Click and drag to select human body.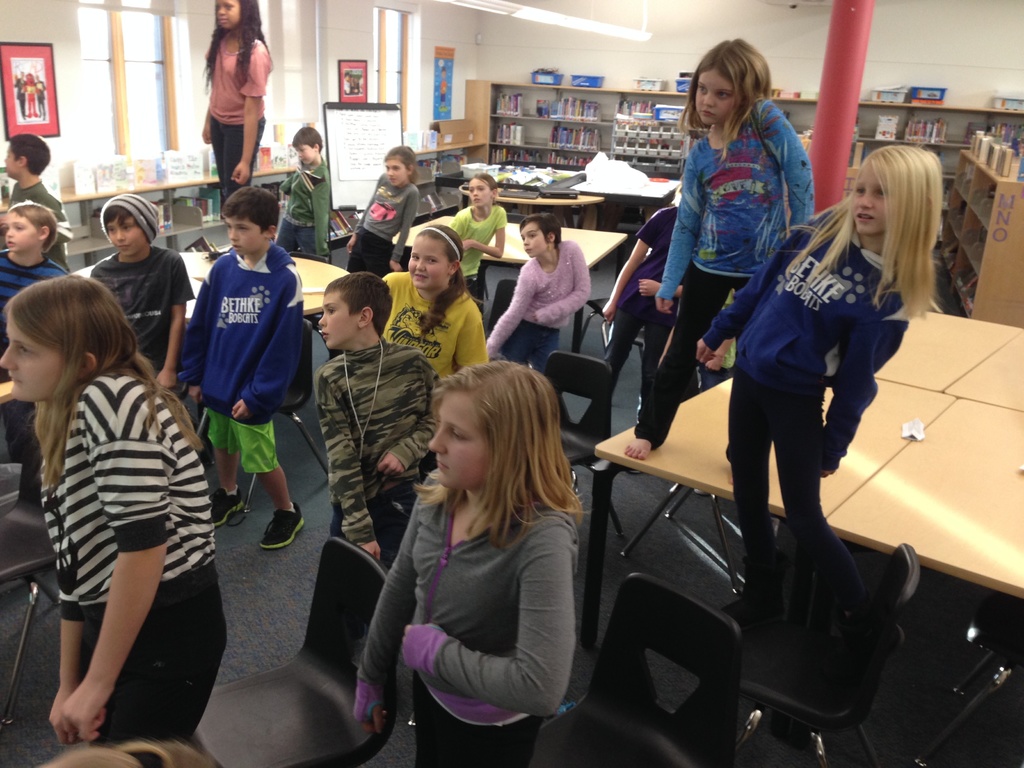
Selection: <box>1,179,70,269</box>.
